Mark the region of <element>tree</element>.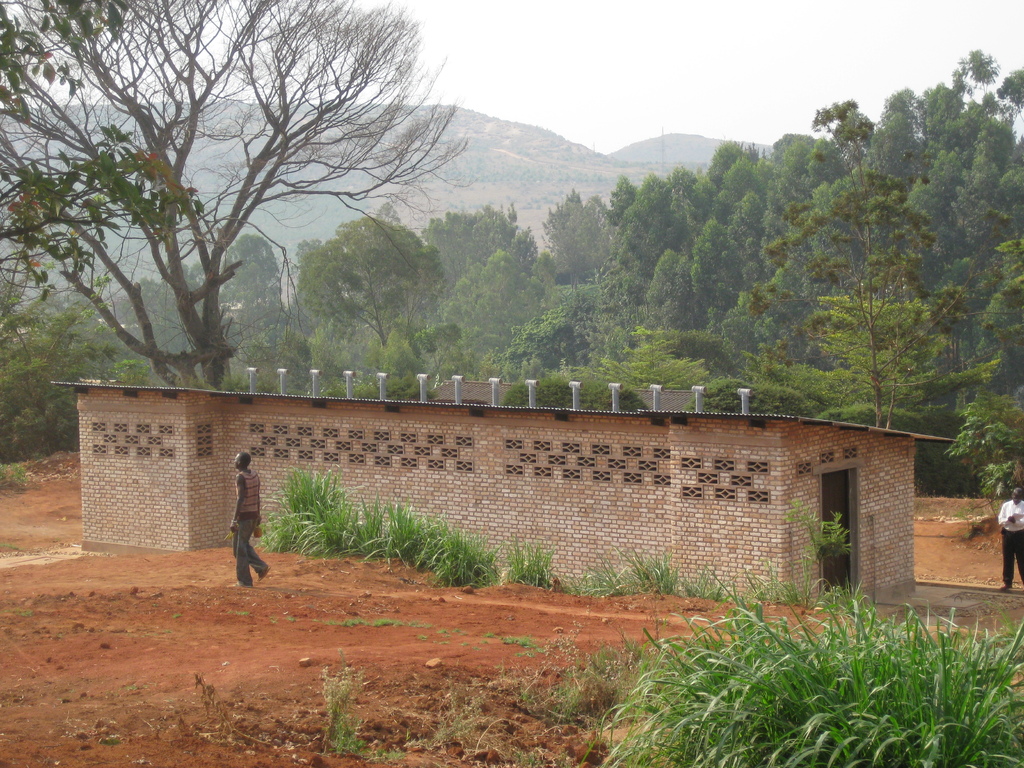
Region: bbox(867, 89, 927, 212).
